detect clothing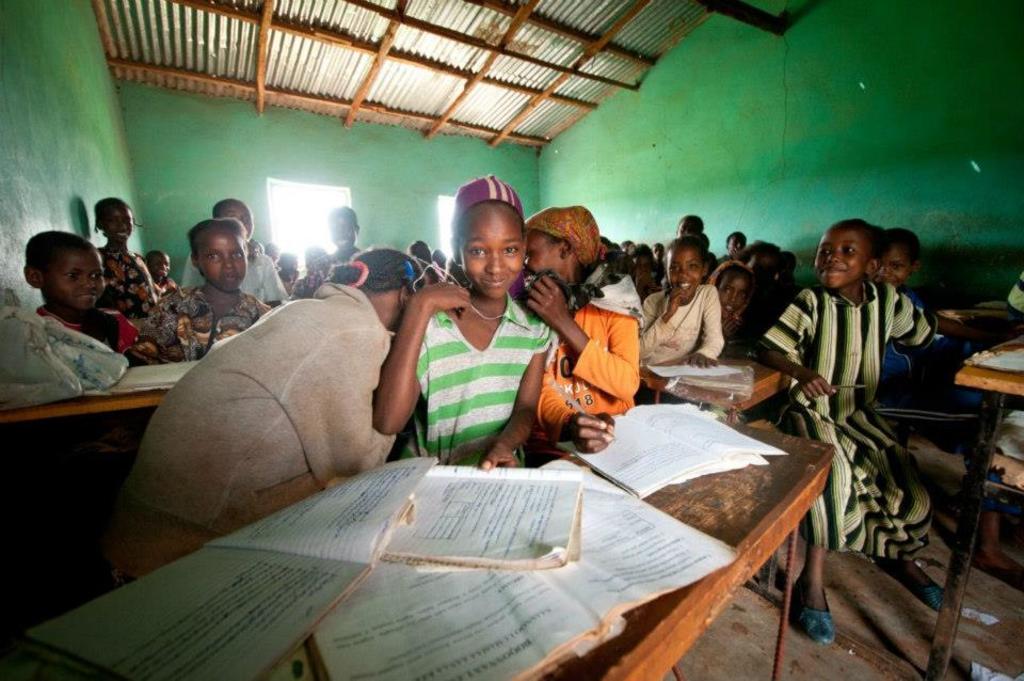
175/239/289/307
